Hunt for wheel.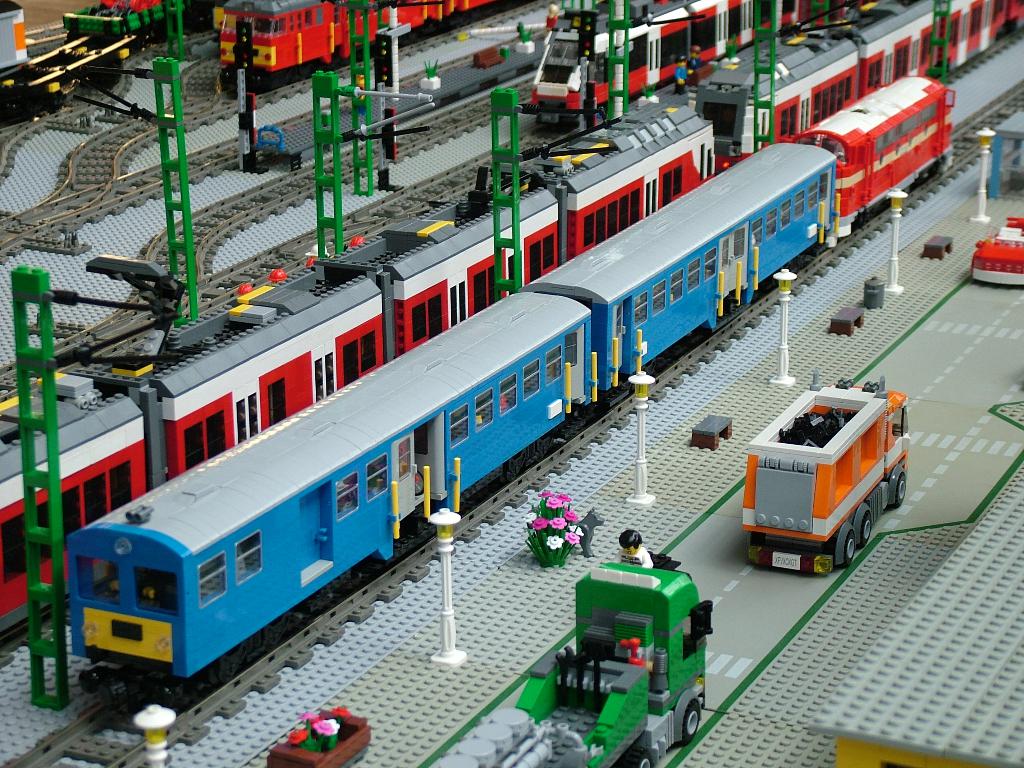
Hunted down at bbox(863, 514, 870, 544).
